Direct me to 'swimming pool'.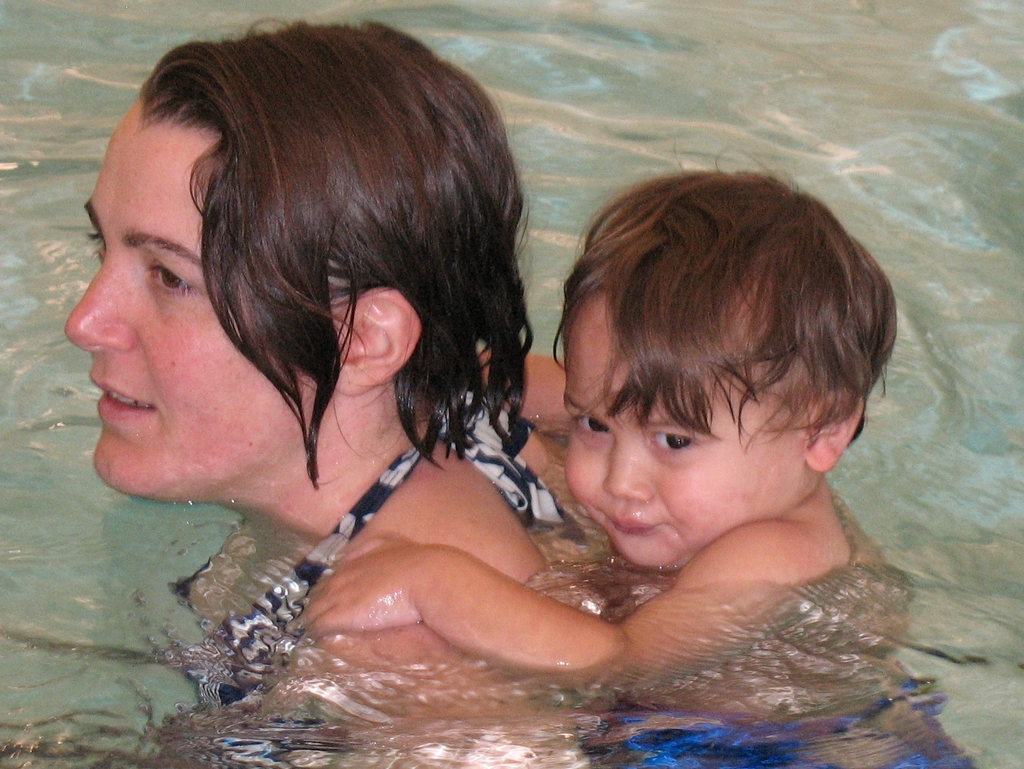
Direction: BBox(0, 0, 1023, 768).
